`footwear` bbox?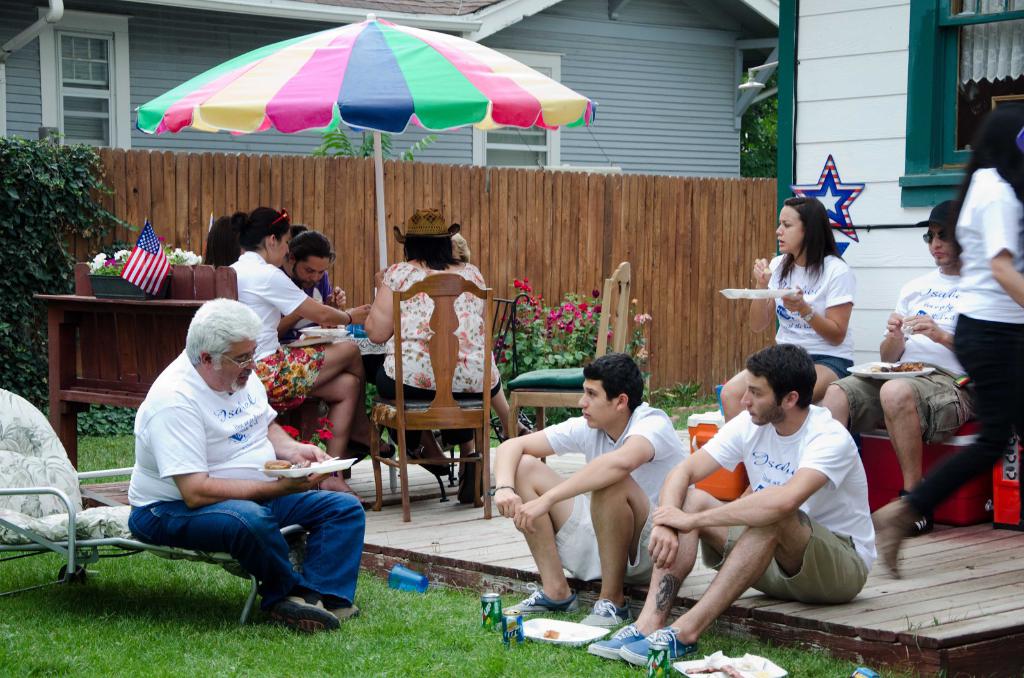
{"x1": 330, "y1": 590, "x2": 362, "y2": 627}
